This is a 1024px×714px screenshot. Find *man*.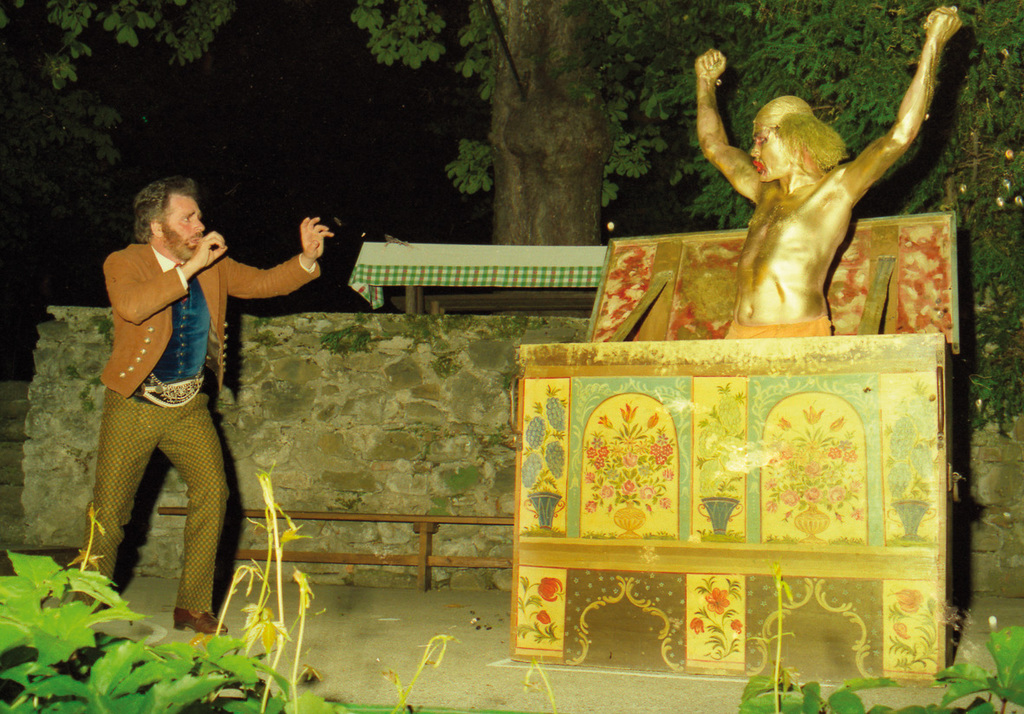
Bounding box: 74 173 332 635.
